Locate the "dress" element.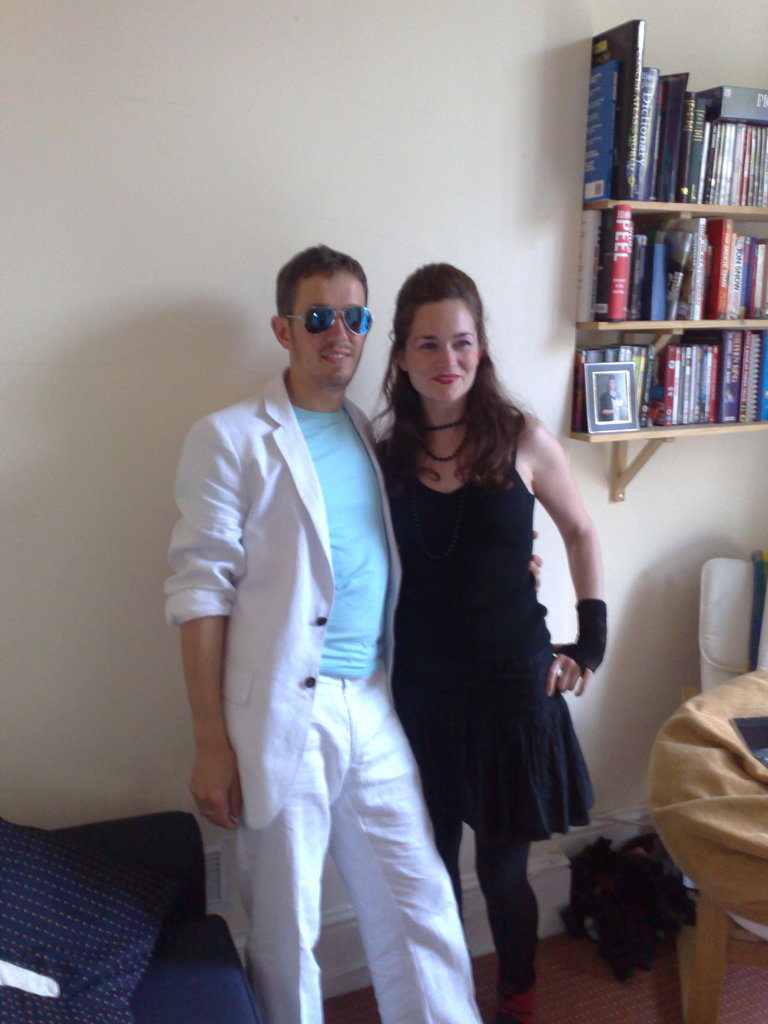
Element bbox: crop(383, 403, 602, 867).
